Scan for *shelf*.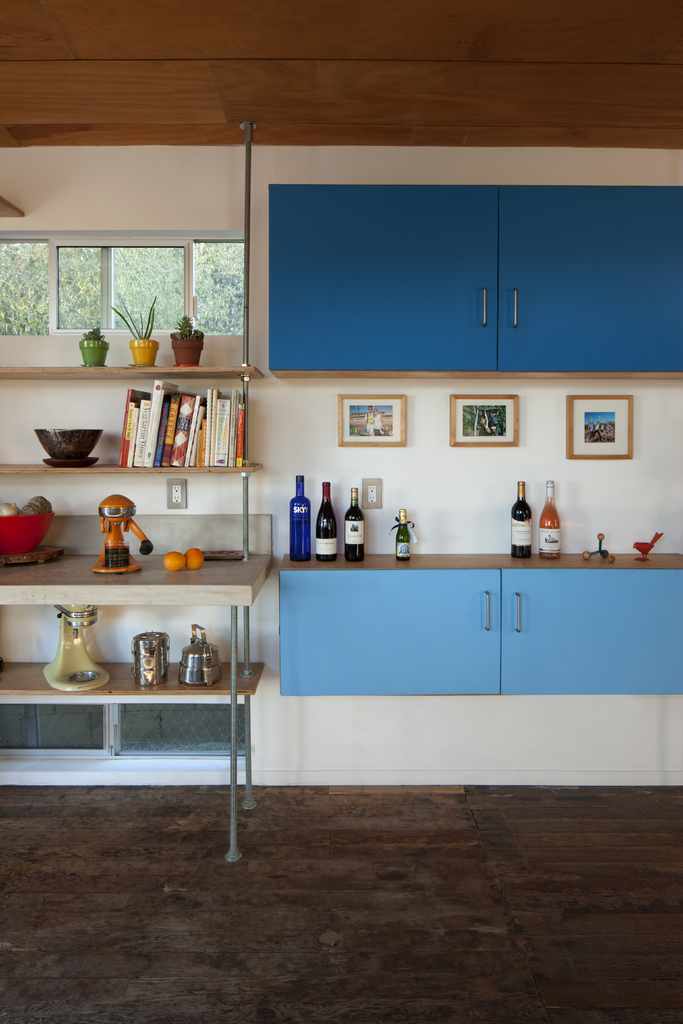
Scan result: <bbox>0, 476, 283, 602</bbox>.
